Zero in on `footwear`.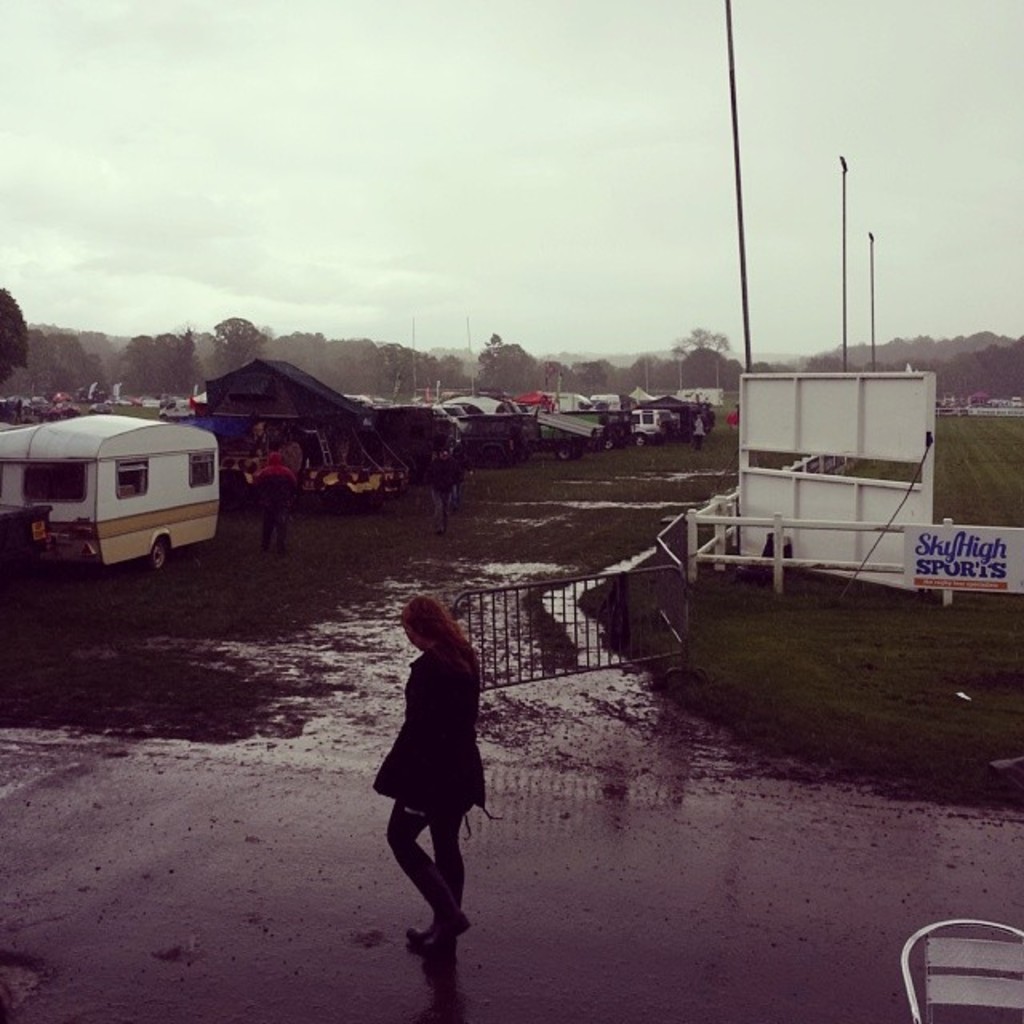
Zeroed in: rect(442, 910, 467, 939).
